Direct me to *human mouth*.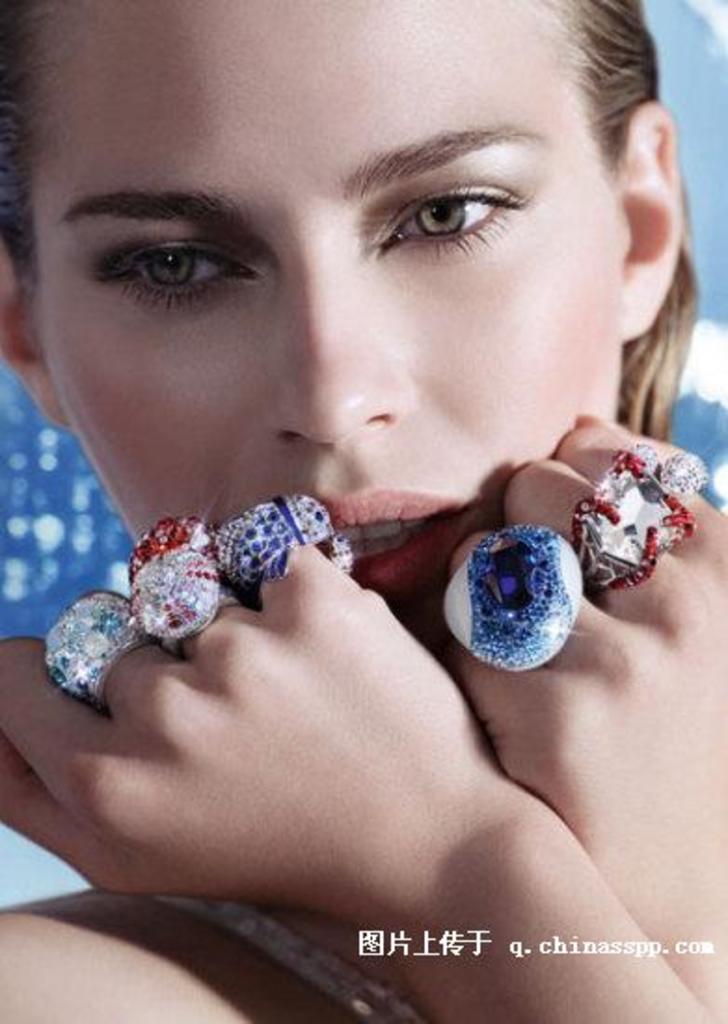
Direction: 313, 477, 464, 546.
